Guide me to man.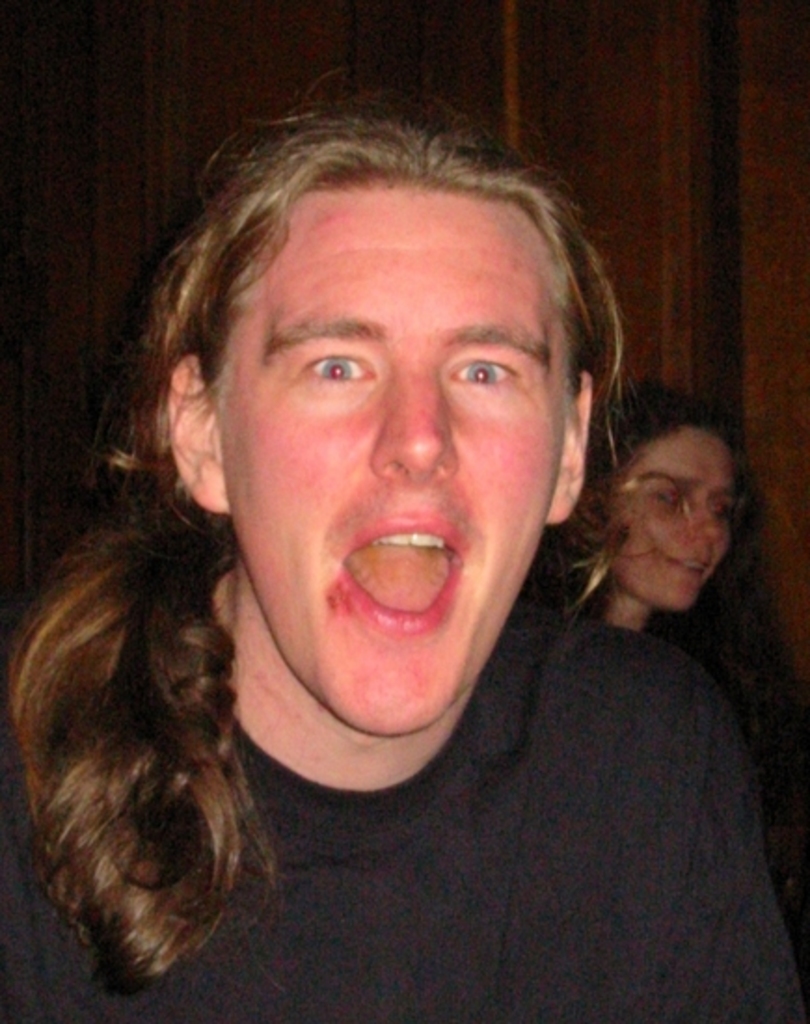
Guidance: [6,88,778,1002].
